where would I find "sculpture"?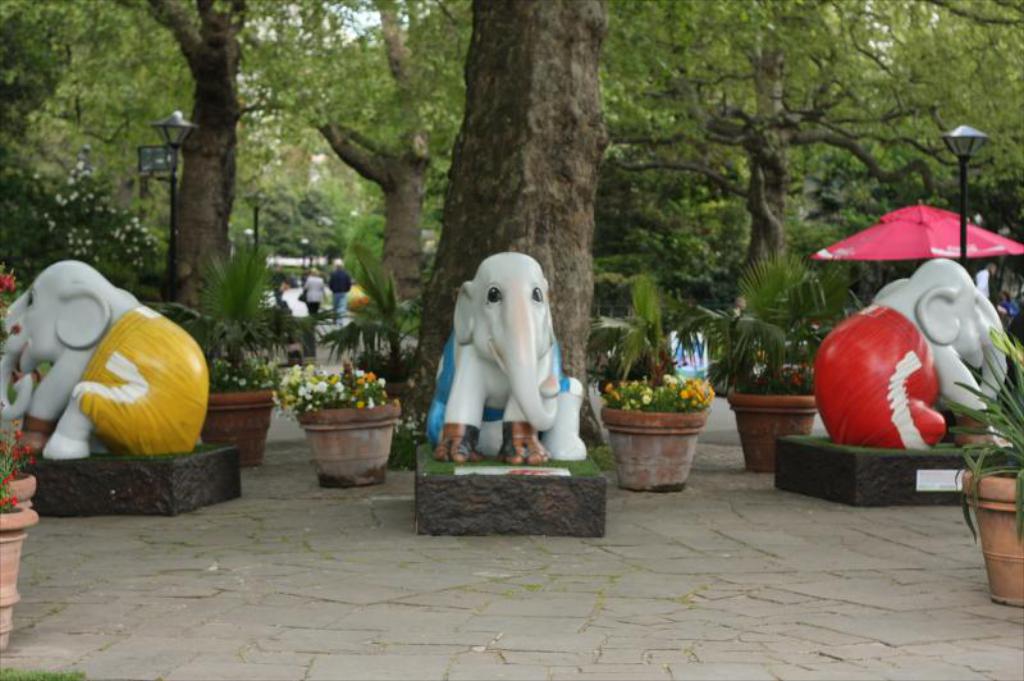
At bbox=(806, 259, 1015, 452).
